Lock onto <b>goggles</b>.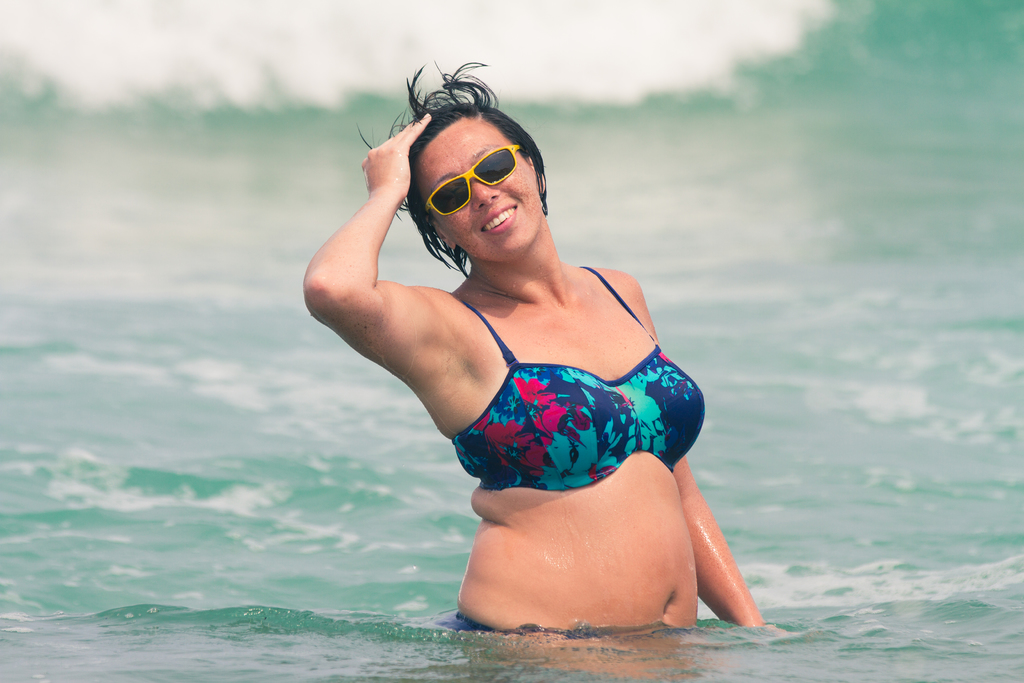
Locked: box=[421, 136, 526, 224].
